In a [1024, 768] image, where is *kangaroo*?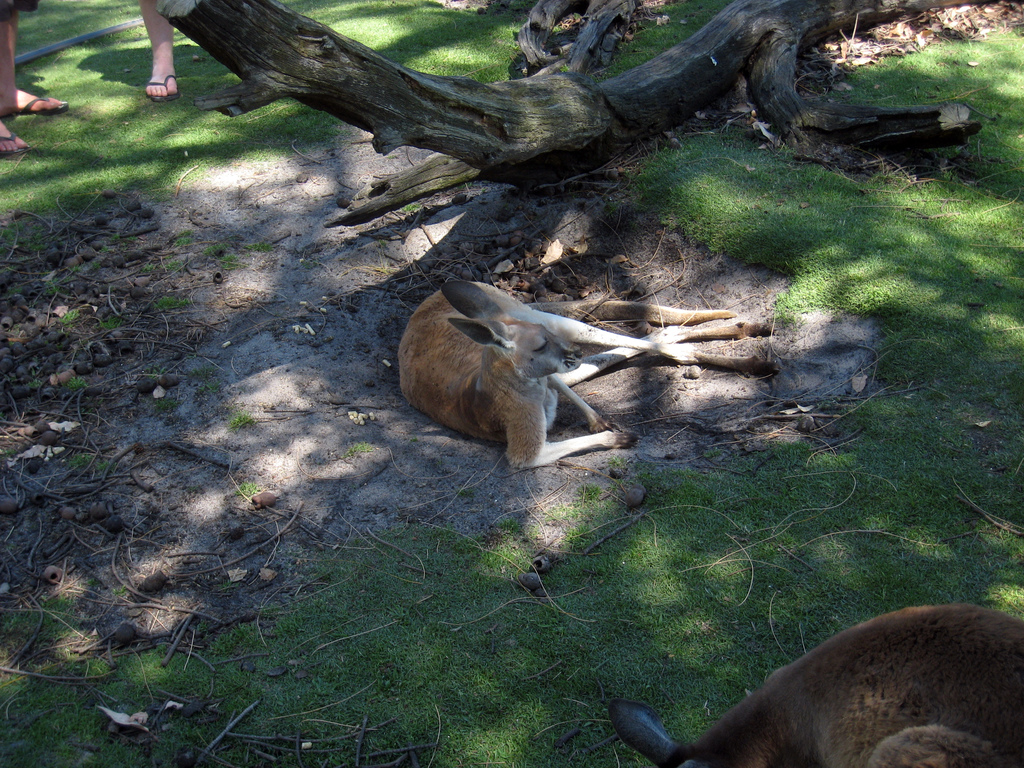
locate(606, 604, 1021, 767).
